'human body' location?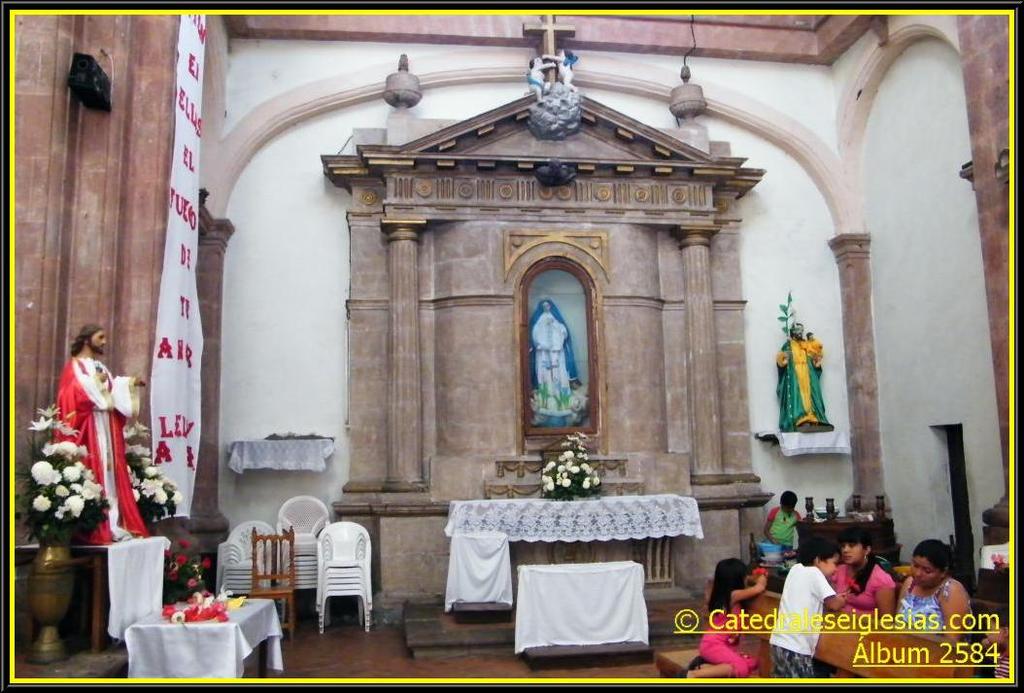
bbox(832, 517, 902, 624)
